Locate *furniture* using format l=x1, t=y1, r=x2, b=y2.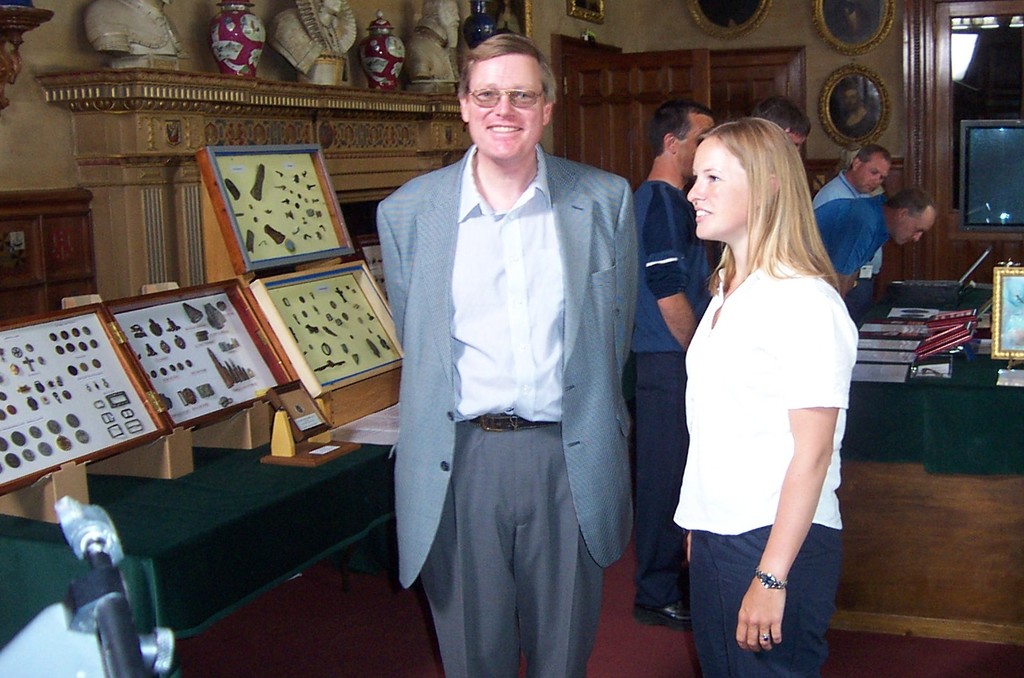
l=824, t=281, r=1023, b=629.
